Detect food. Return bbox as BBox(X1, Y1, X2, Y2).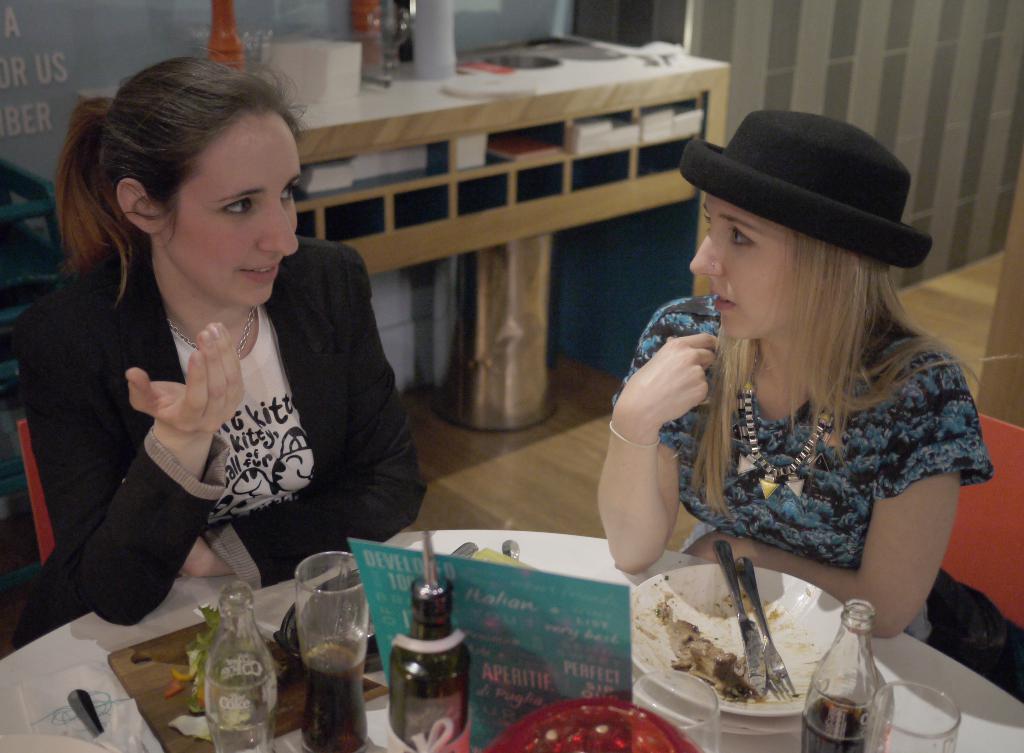
BBox(162, 600, 273, 747).
